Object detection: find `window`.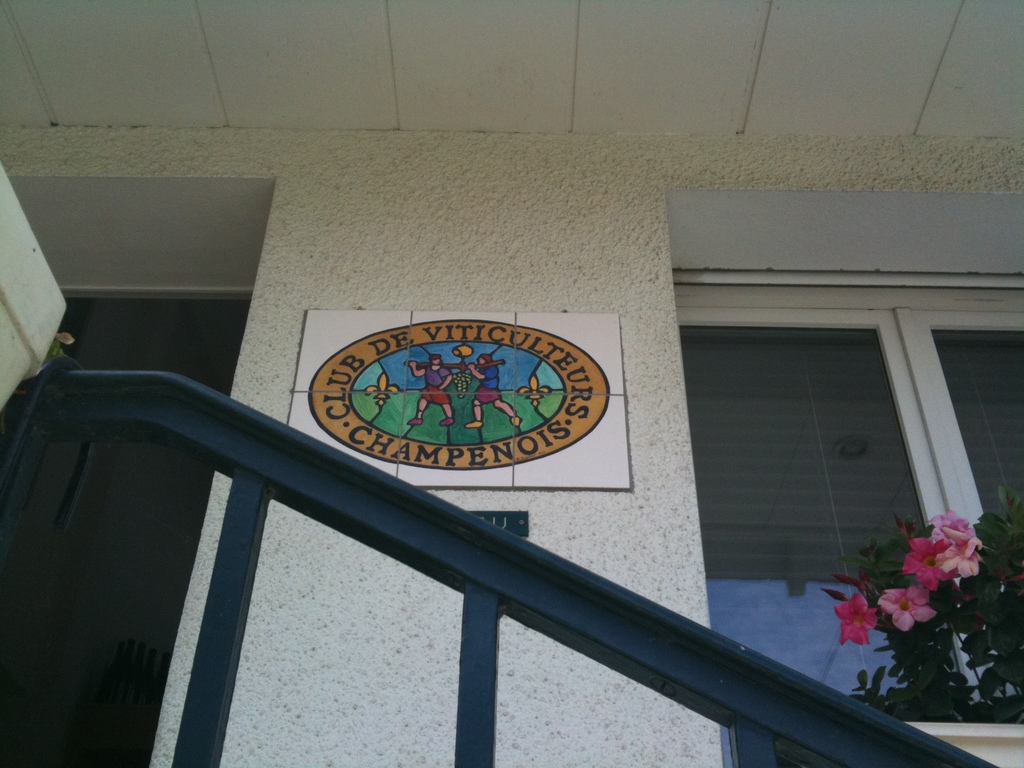
box(738, 297, 990, 688).
